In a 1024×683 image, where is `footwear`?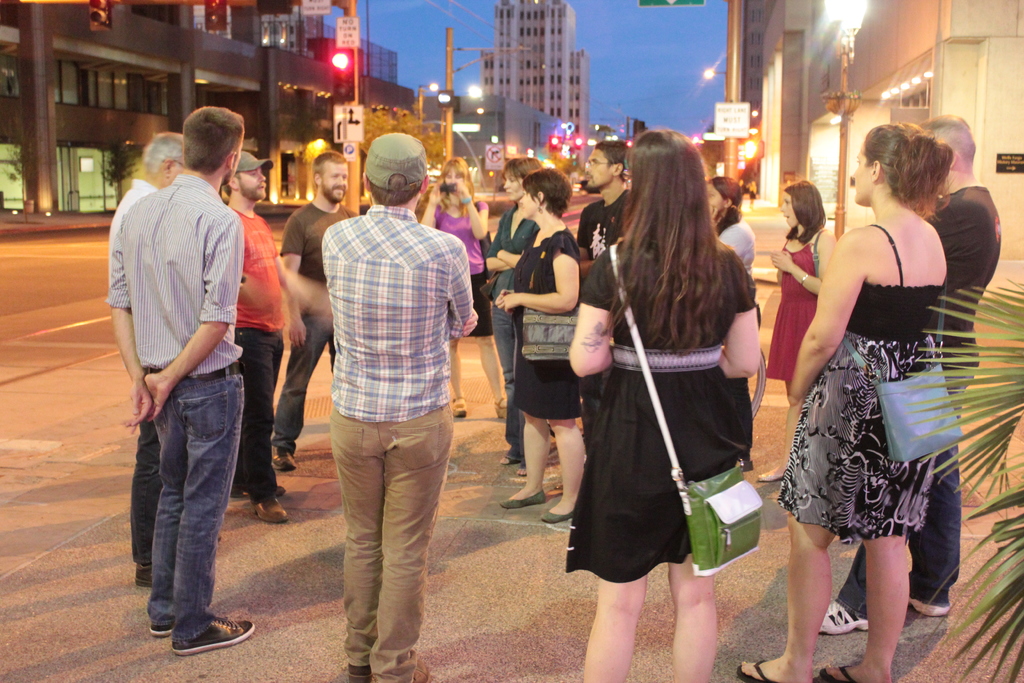
(909,593,952,620).
